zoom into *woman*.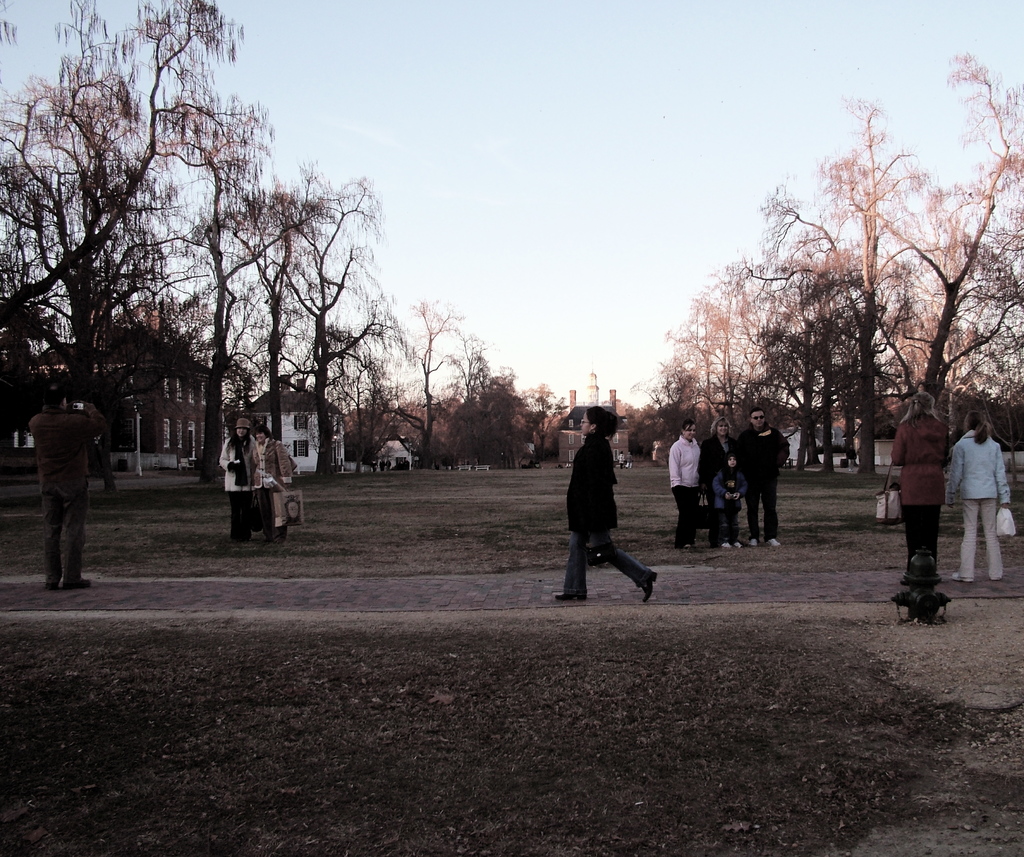
Zoom target: 951, 410, 1011, 586.
